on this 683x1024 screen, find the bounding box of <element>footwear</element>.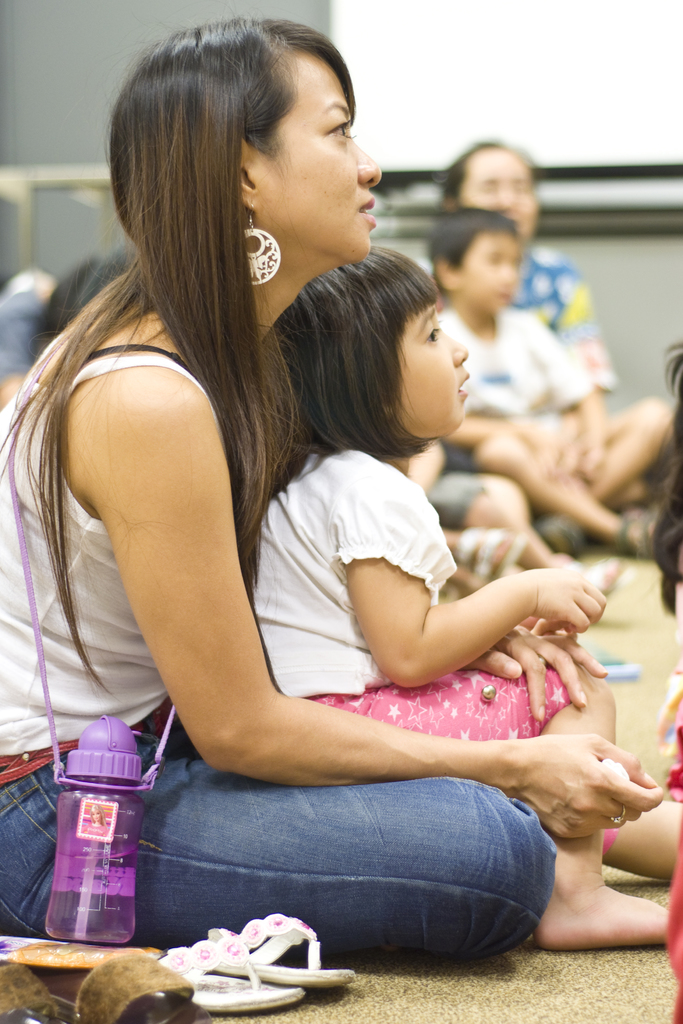
Bounding box: 614,518,658,560.
